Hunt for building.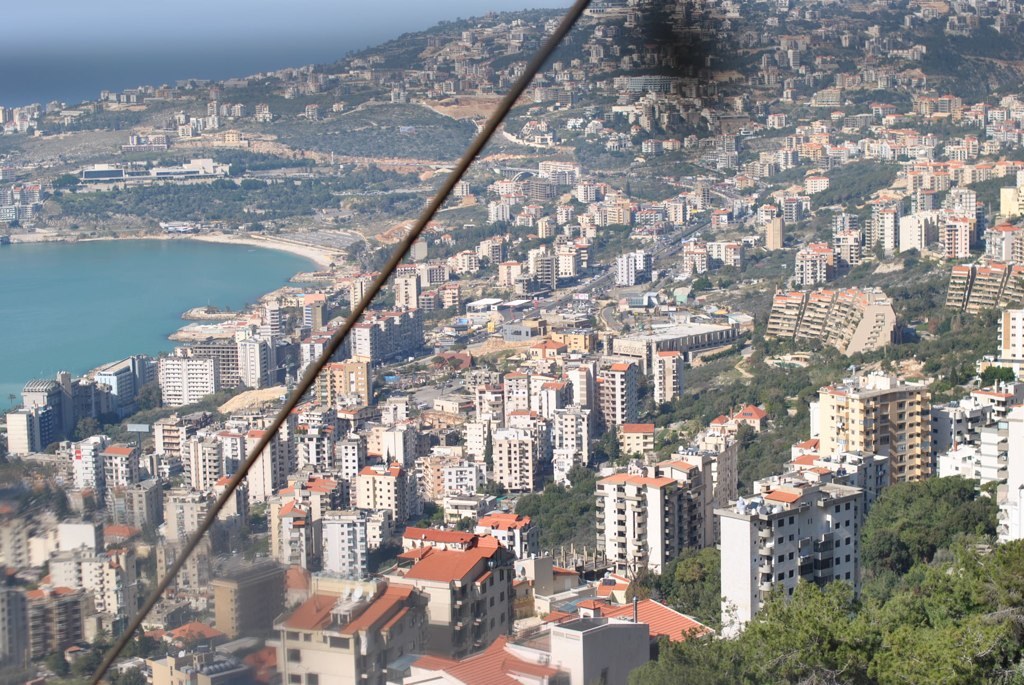
Hunted down at [946, 256, 1023, 309].
